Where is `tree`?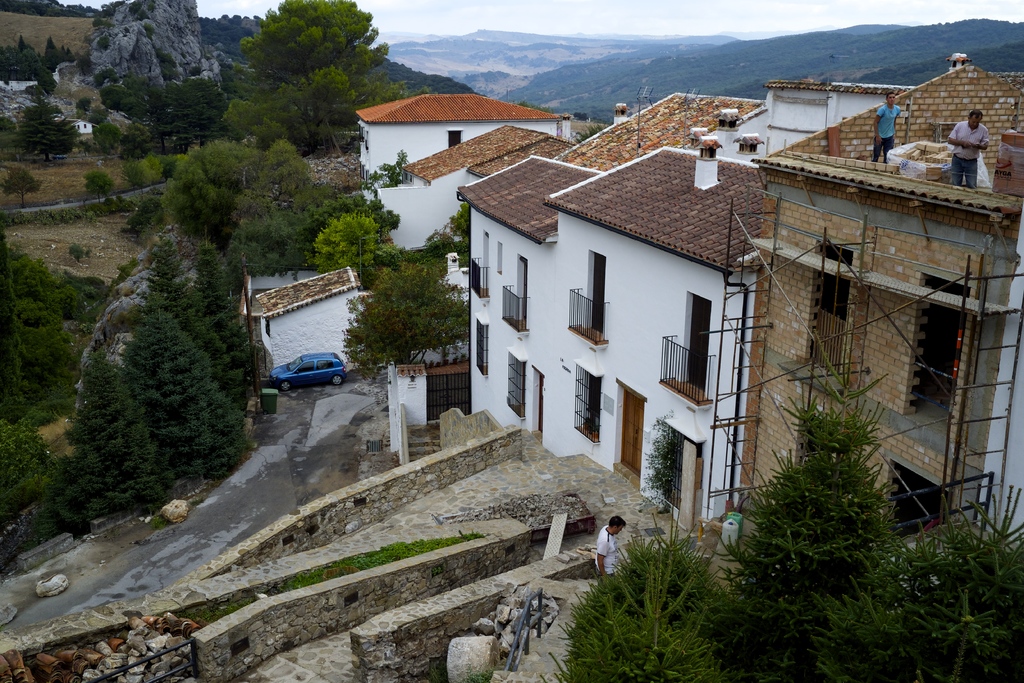
bbox=[323, 205, 376, 284].
